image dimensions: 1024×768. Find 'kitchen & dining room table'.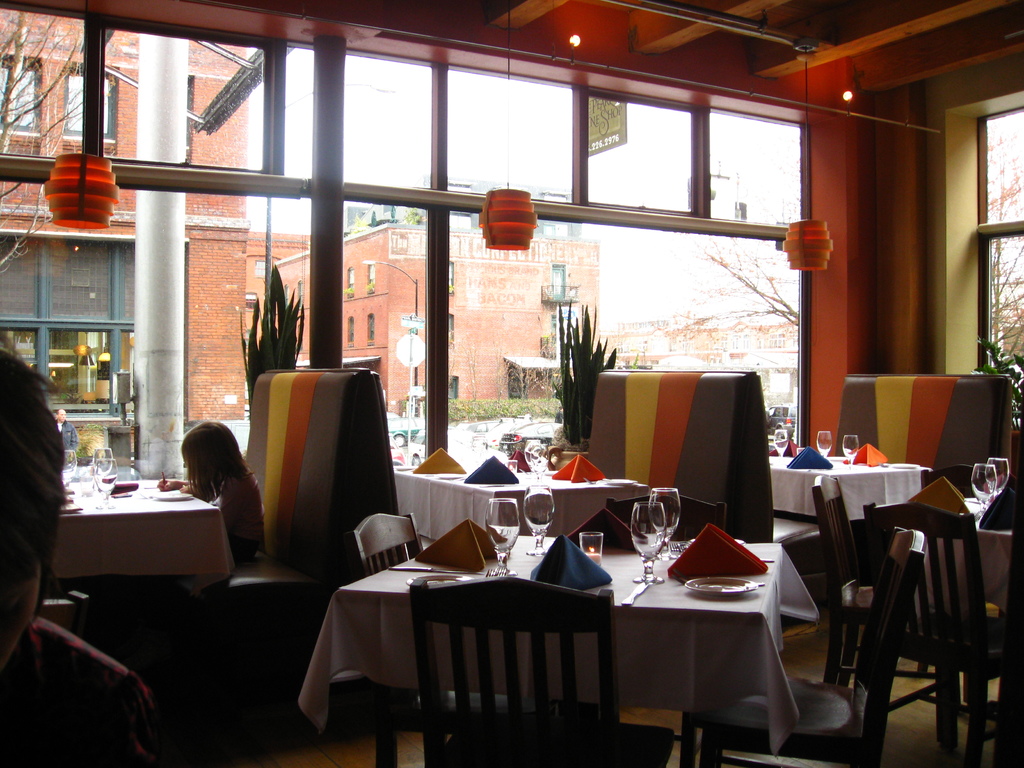
l=767, t=455, r=934, b=522.
